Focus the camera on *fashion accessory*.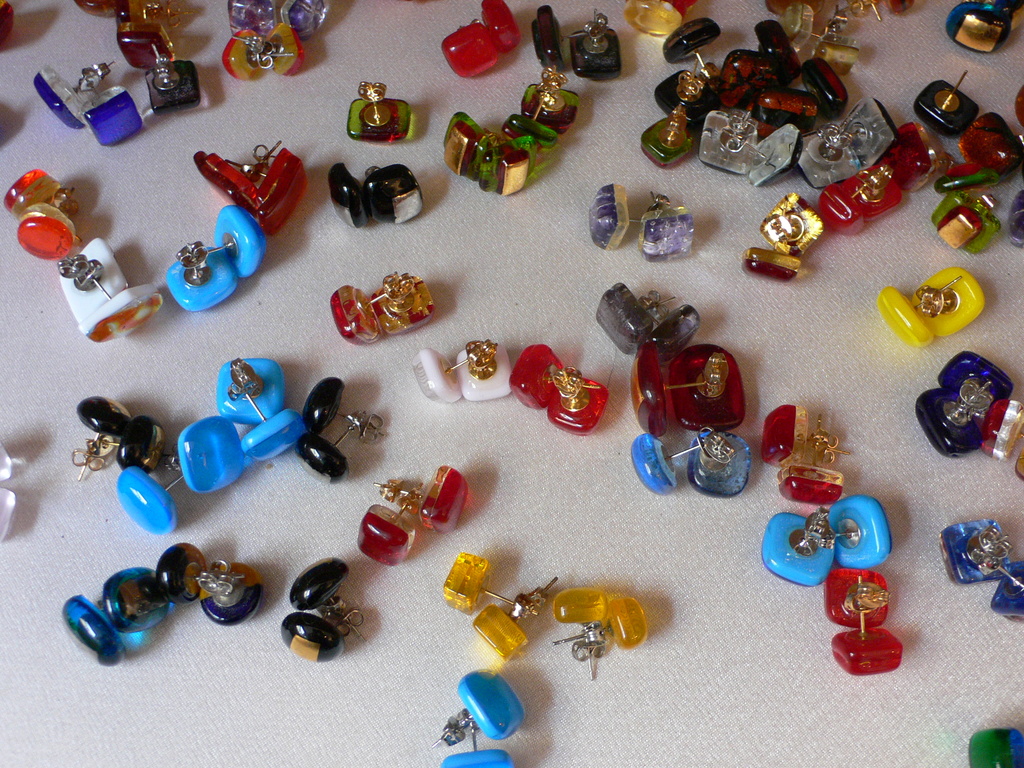
Focus region: [54, 596, 122, 657].
